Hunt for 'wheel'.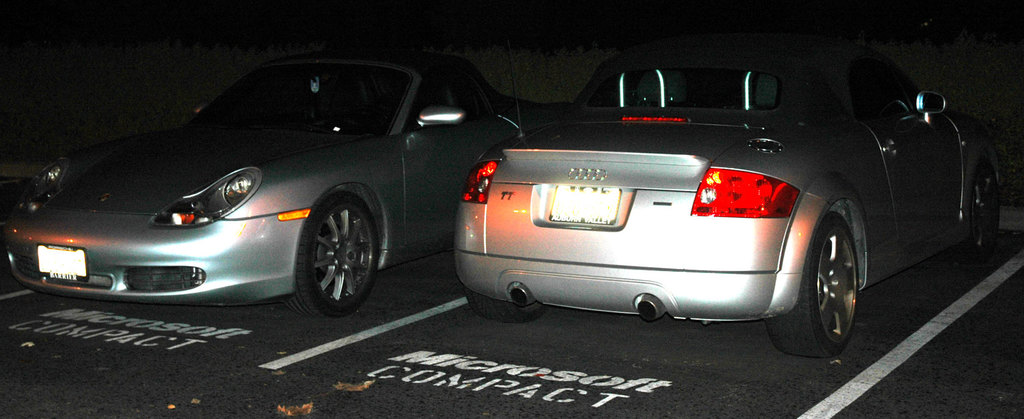
Hunted down at pyautogui.locateOnScreen(767, 211, 865, 362).
